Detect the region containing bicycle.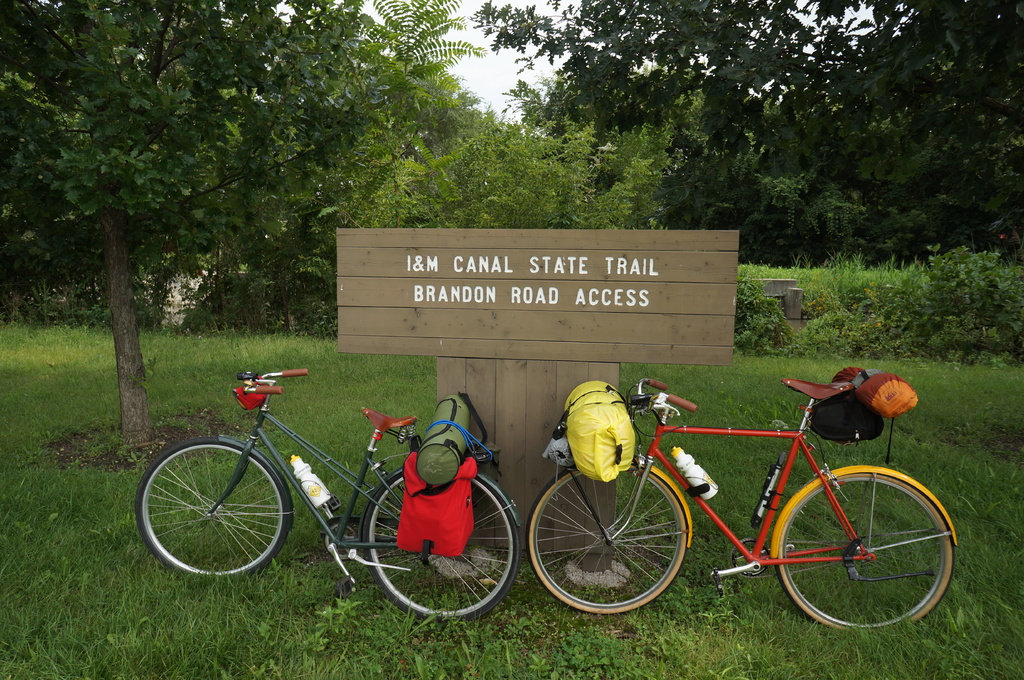
517, 379, 968, 633.
